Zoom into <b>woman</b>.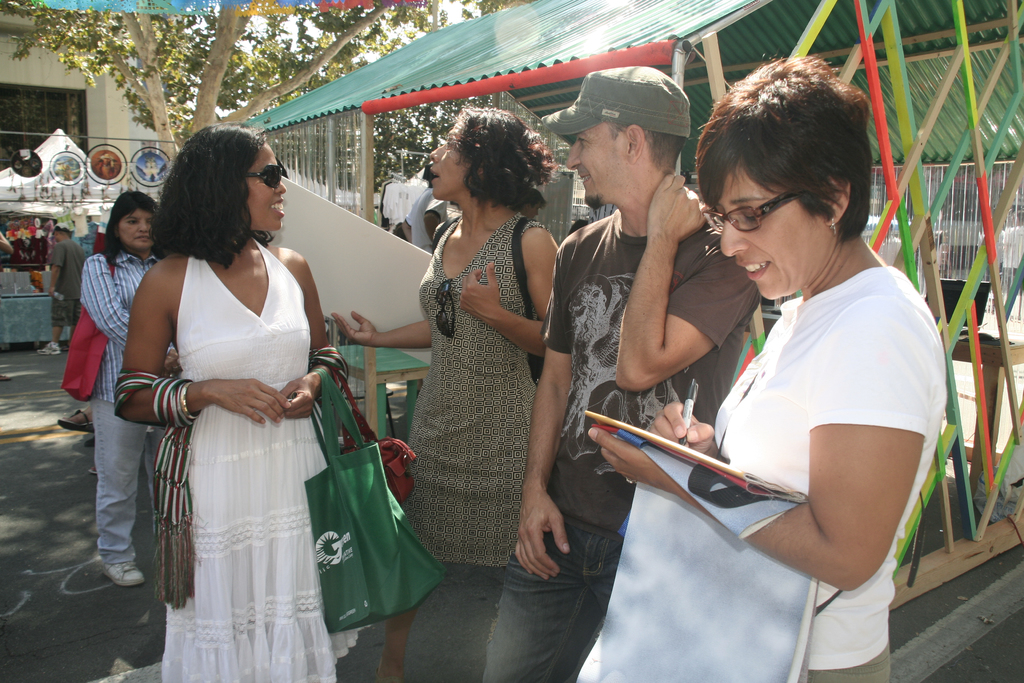
Zoom target: {"x1": 590, "y1": 55, "x2": 972, "y2": 682}.
